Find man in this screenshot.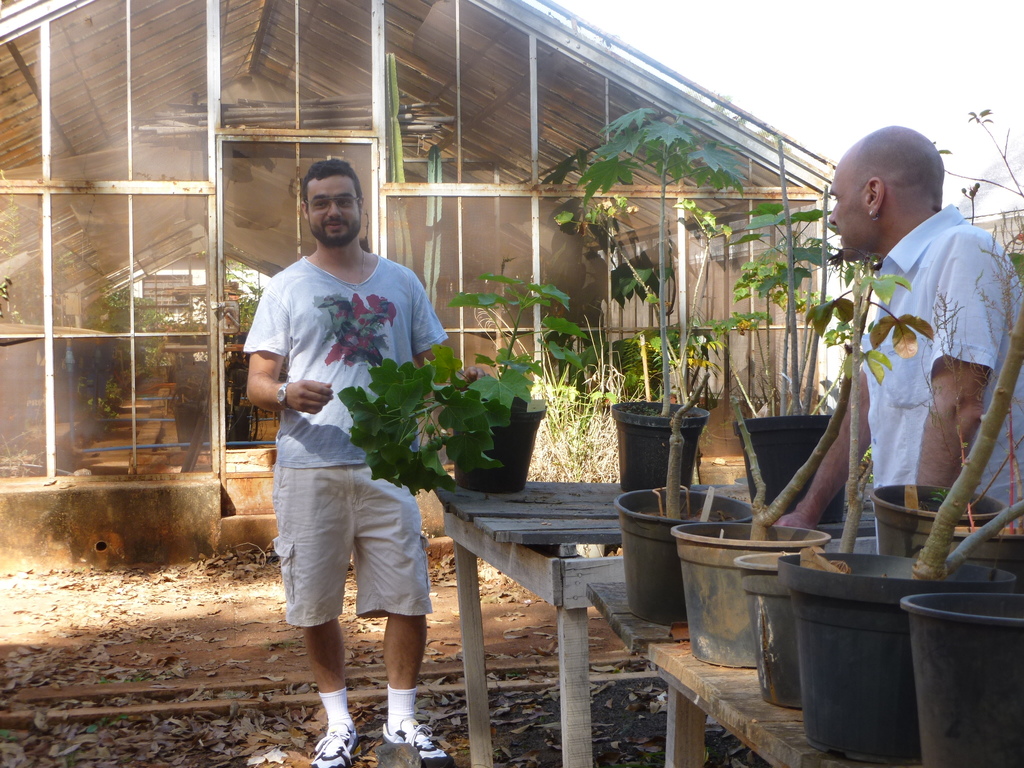
The bounding box for man is (239, 156, 442, 759).
